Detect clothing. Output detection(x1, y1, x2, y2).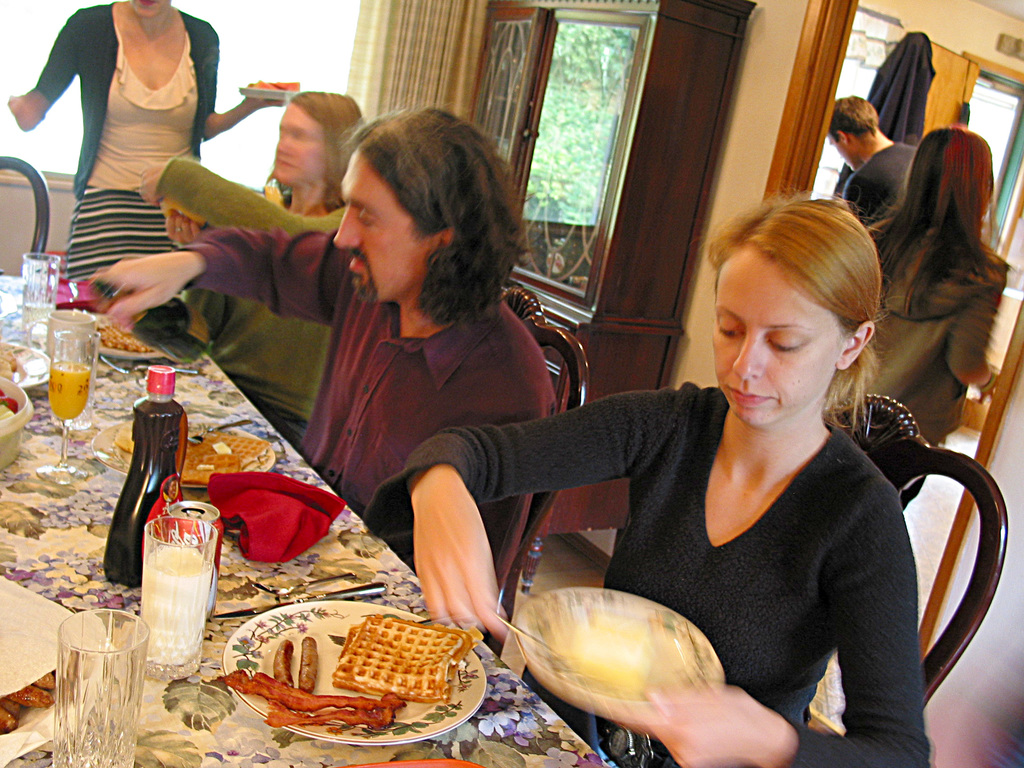
detection(28, 1, 218, 268).
